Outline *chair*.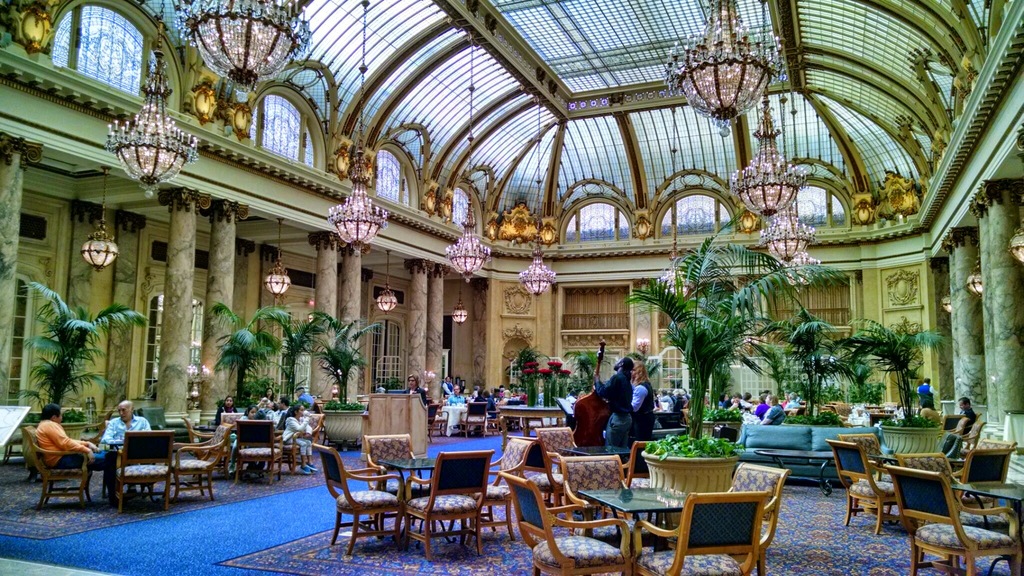
Outline: detection(943, 416, 960, 431).
